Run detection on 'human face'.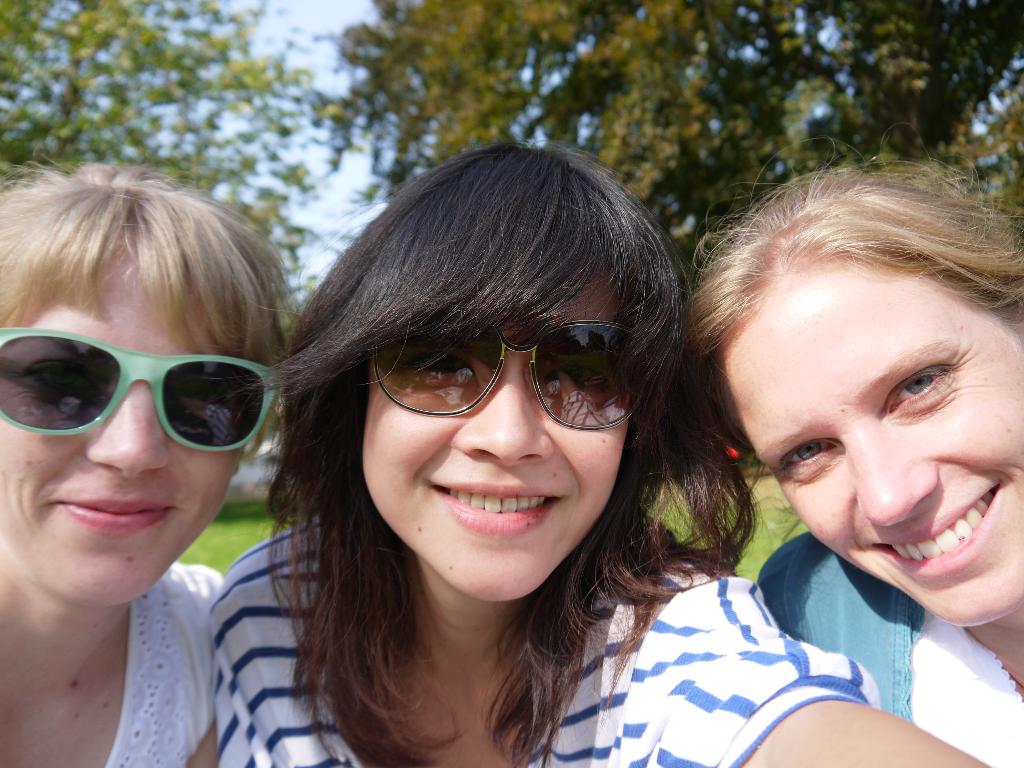
Result: box=[738, 257, 1023, 631].
